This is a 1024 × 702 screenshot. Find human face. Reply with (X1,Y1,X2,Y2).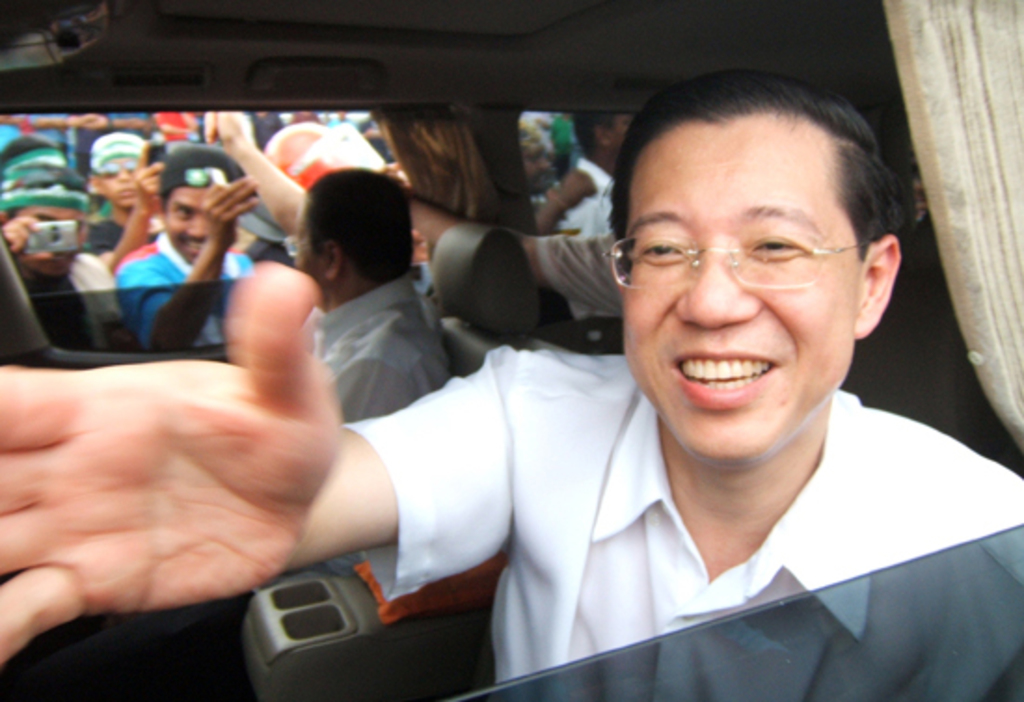
(160,181,229,272).
